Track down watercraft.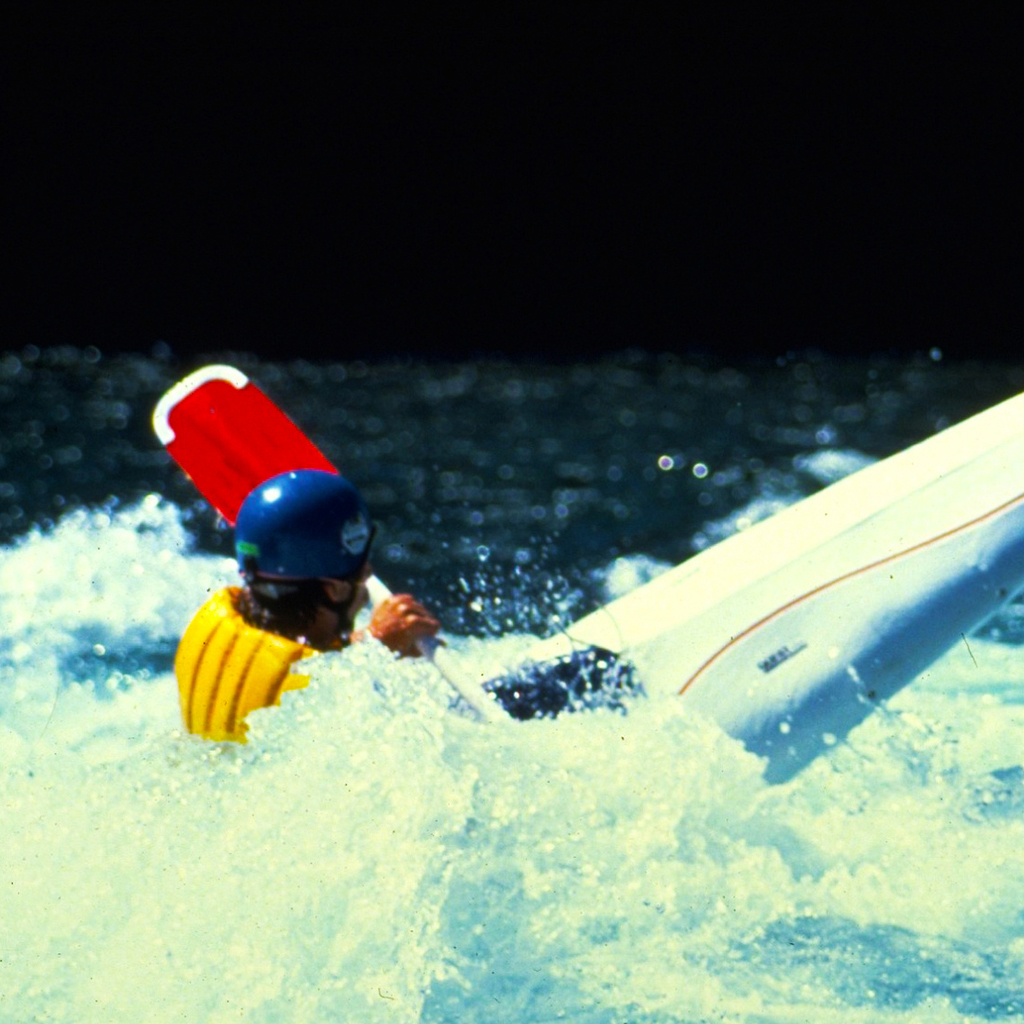
Tracked to BBox(503, 380, 1023, 789).
